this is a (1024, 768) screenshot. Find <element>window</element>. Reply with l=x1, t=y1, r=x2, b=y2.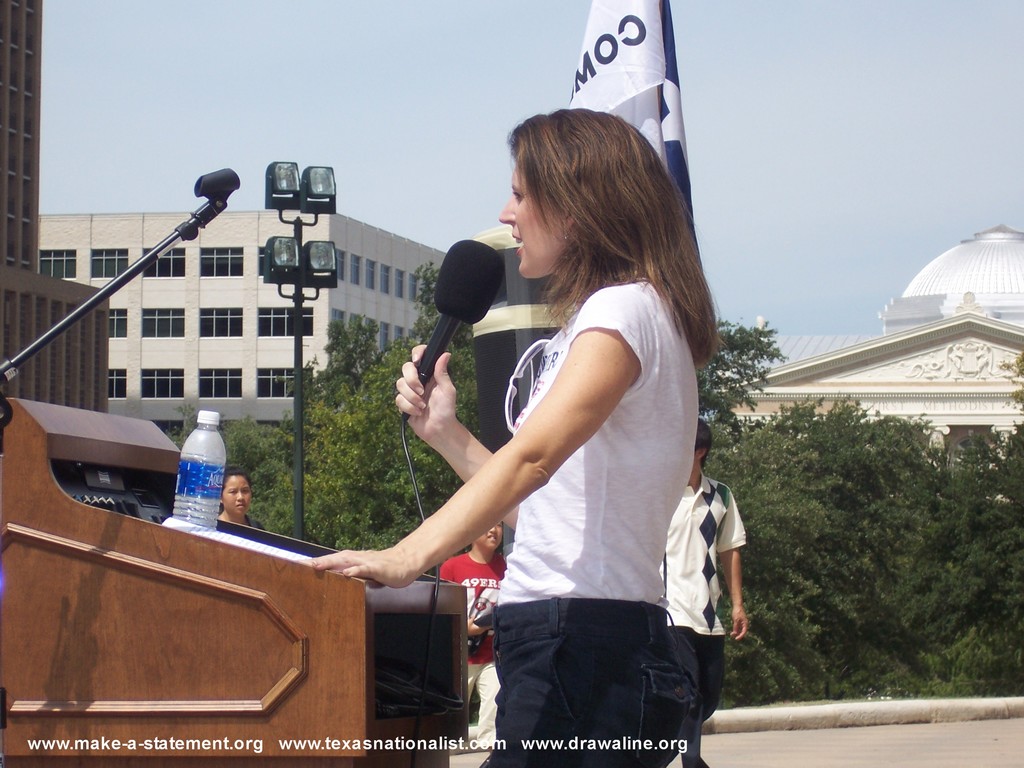
l=37, t=244, r=77, b=282.
